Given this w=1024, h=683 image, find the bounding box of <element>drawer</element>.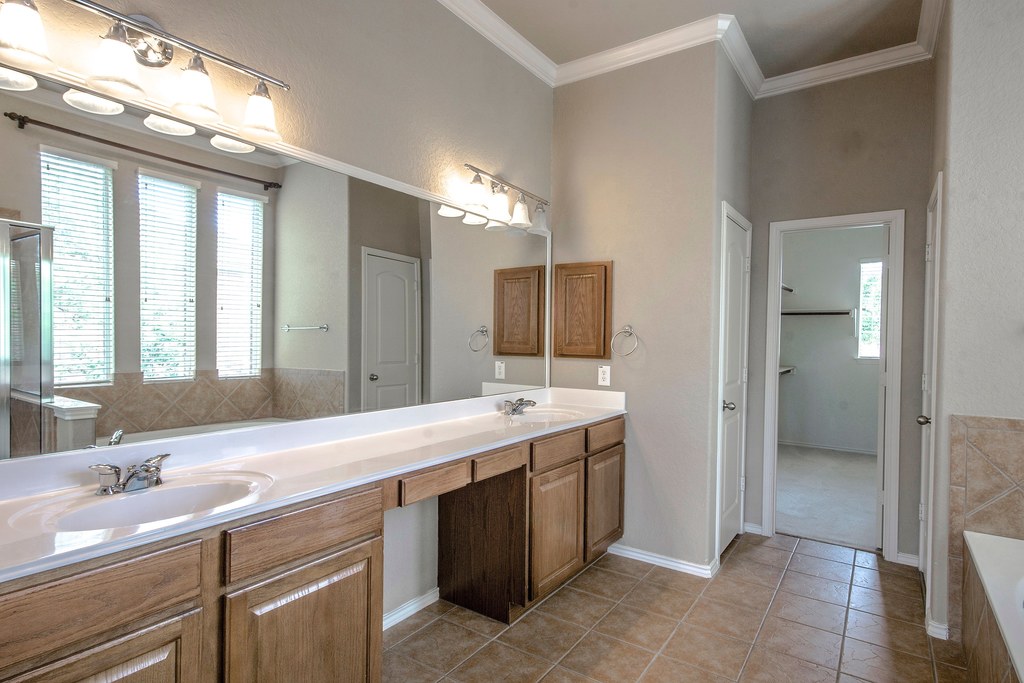
l=583, t=415, r=626, b=449.
